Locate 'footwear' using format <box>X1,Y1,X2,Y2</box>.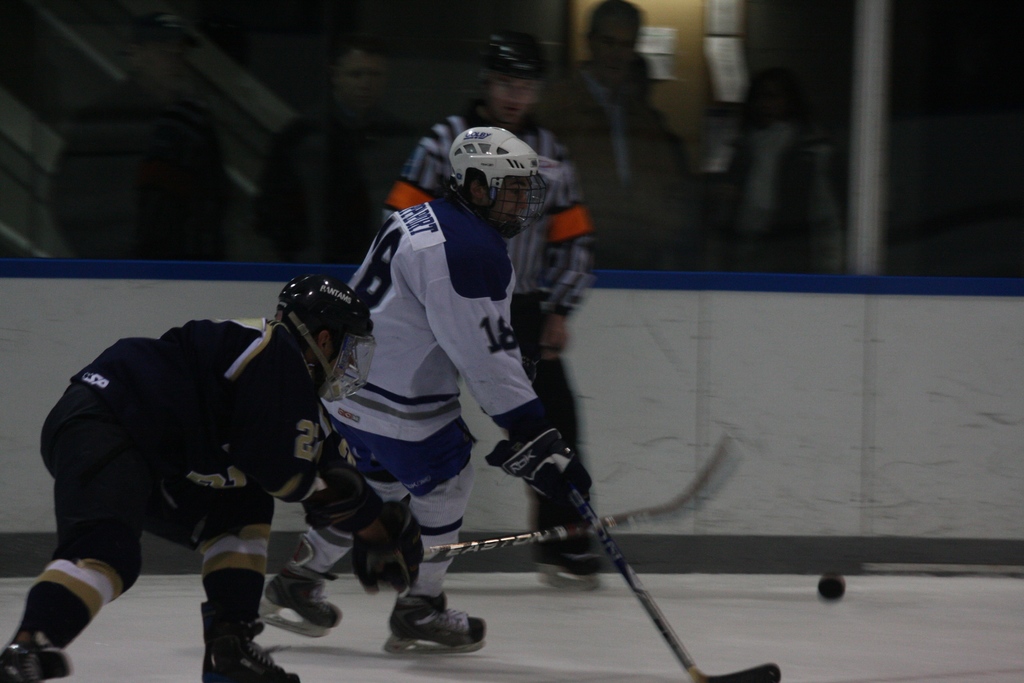
<box>366,589,477,655</box>.
